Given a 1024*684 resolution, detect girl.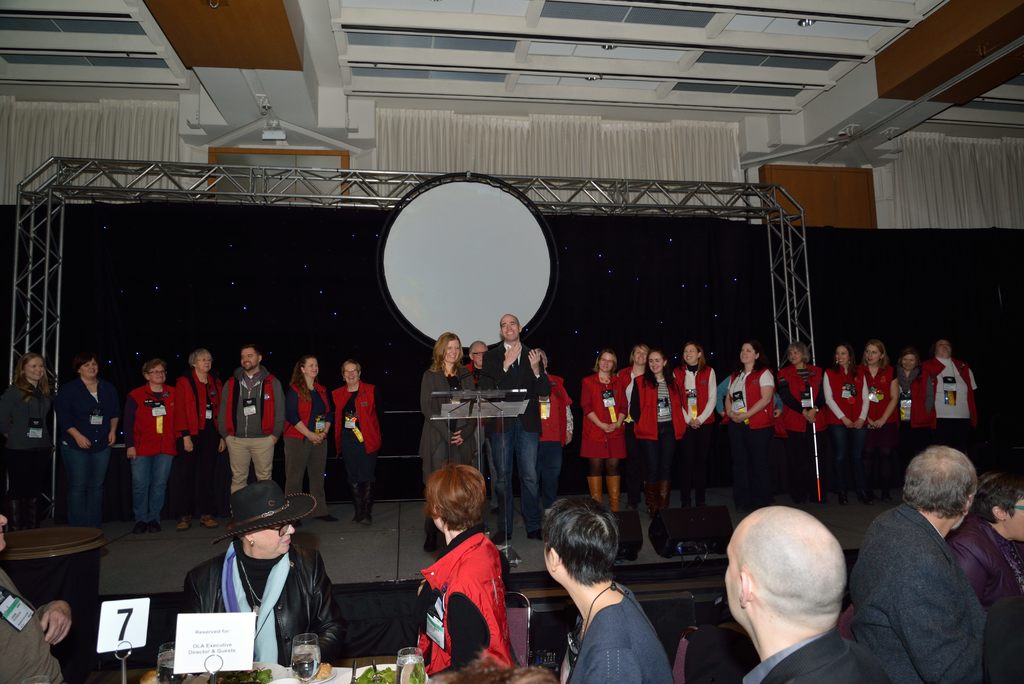
bbox(425, 333, 476, 551).
